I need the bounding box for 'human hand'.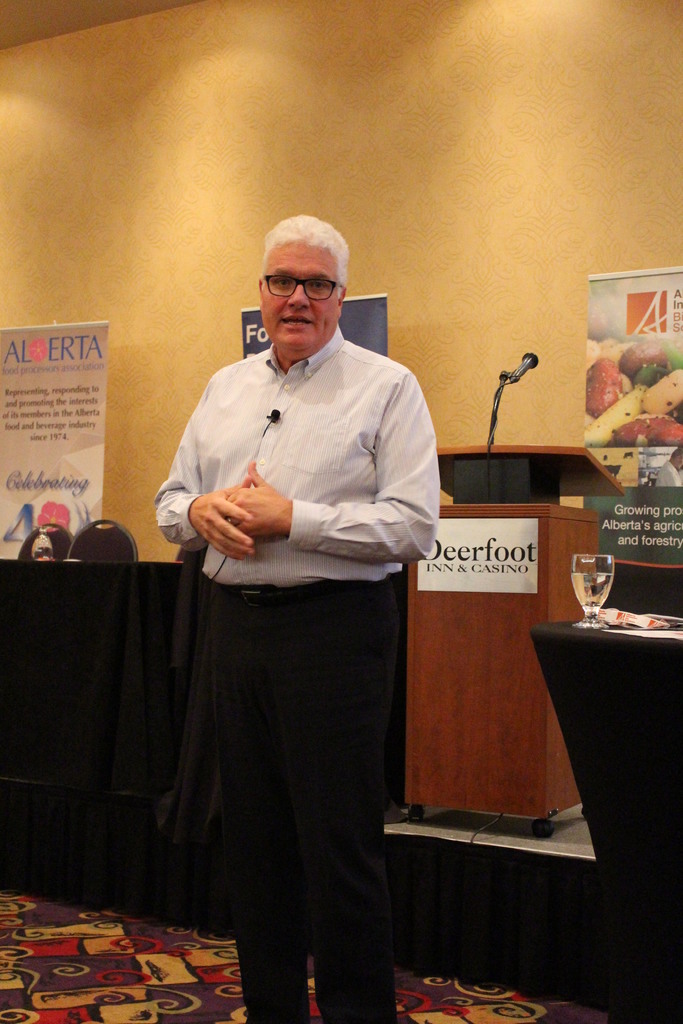
Here it is: bbox=(192, 478, 254, 562).
